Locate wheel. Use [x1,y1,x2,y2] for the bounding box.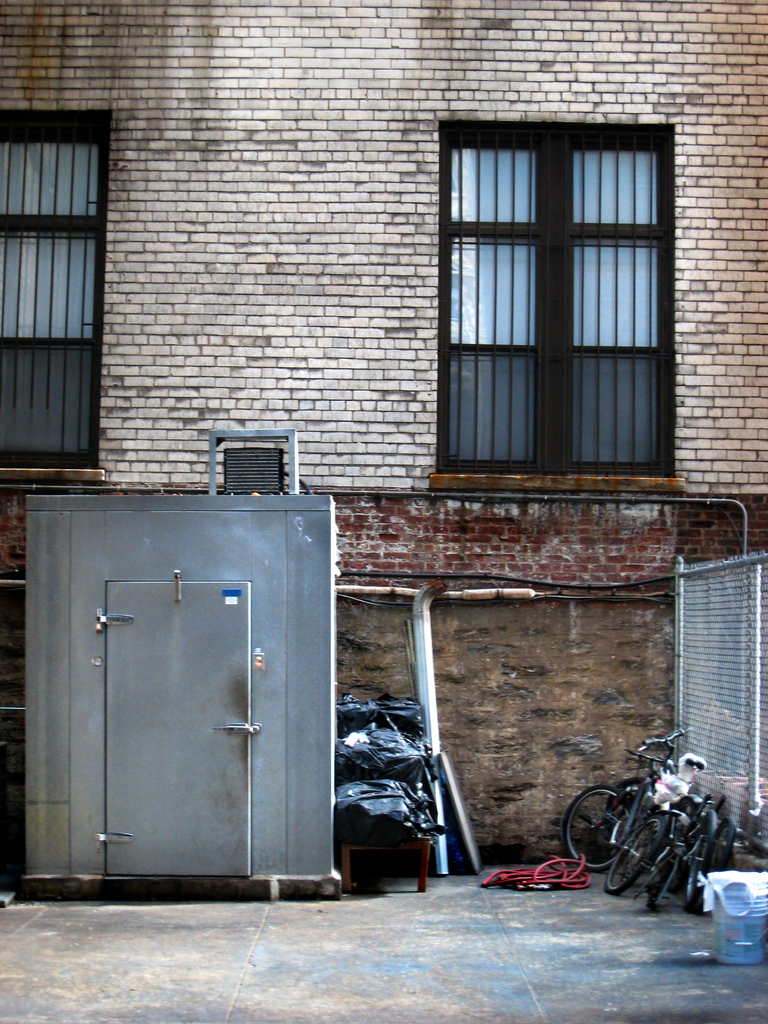
[605,818,664,895].
